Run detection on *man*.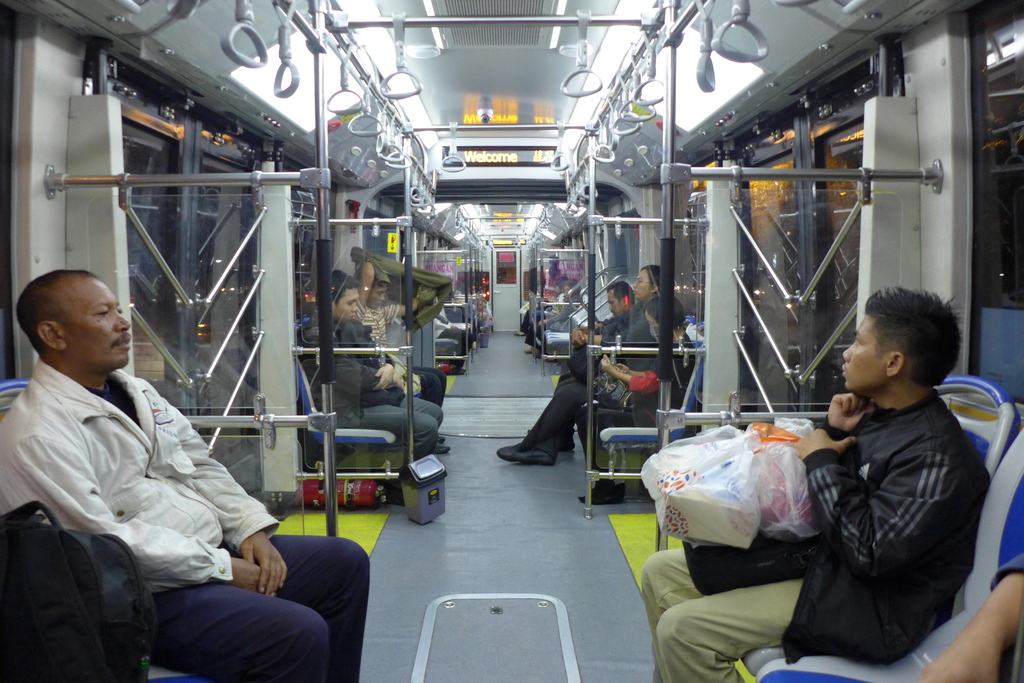
Result: (x1=495, y1=268, x2=664, y2=478).
